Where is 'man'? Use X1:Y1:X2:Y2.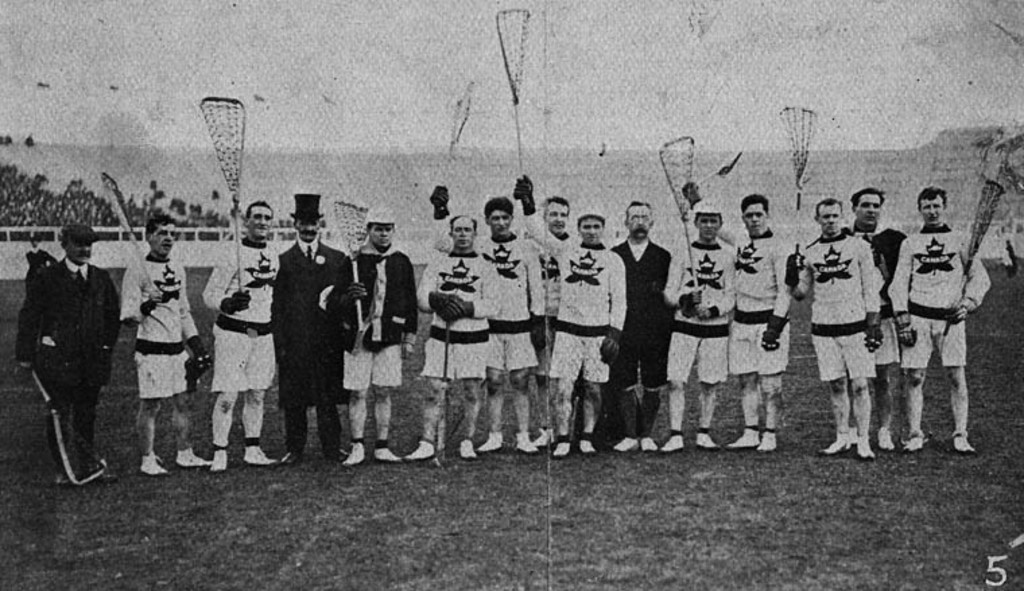
341:203:418:463.
